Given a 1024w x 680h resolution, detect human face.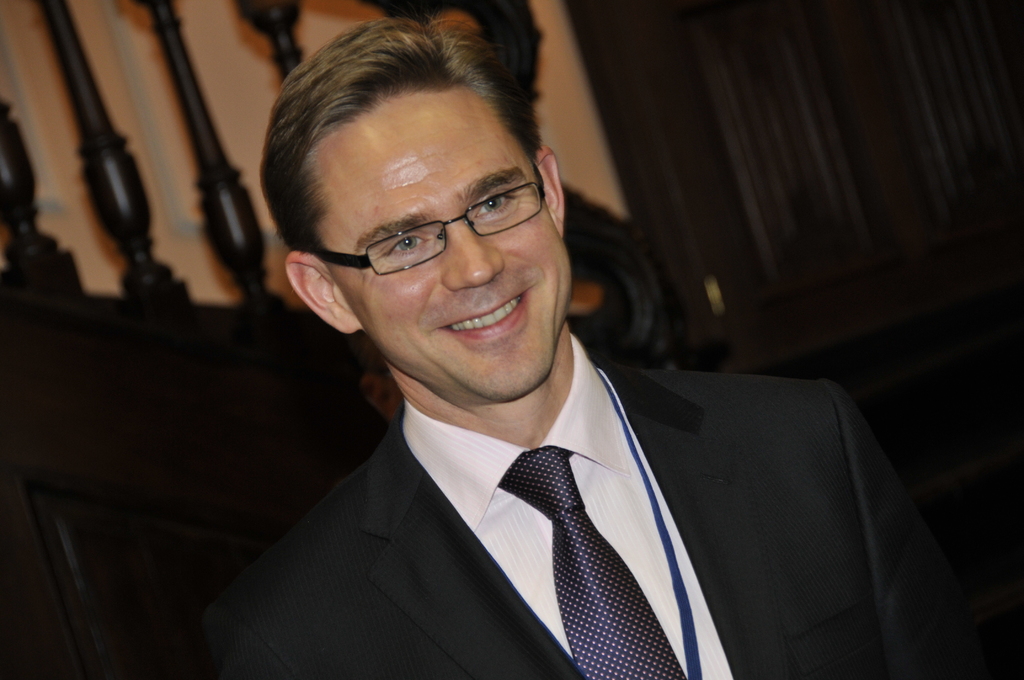
bbox(324, 83, 573, 400).
